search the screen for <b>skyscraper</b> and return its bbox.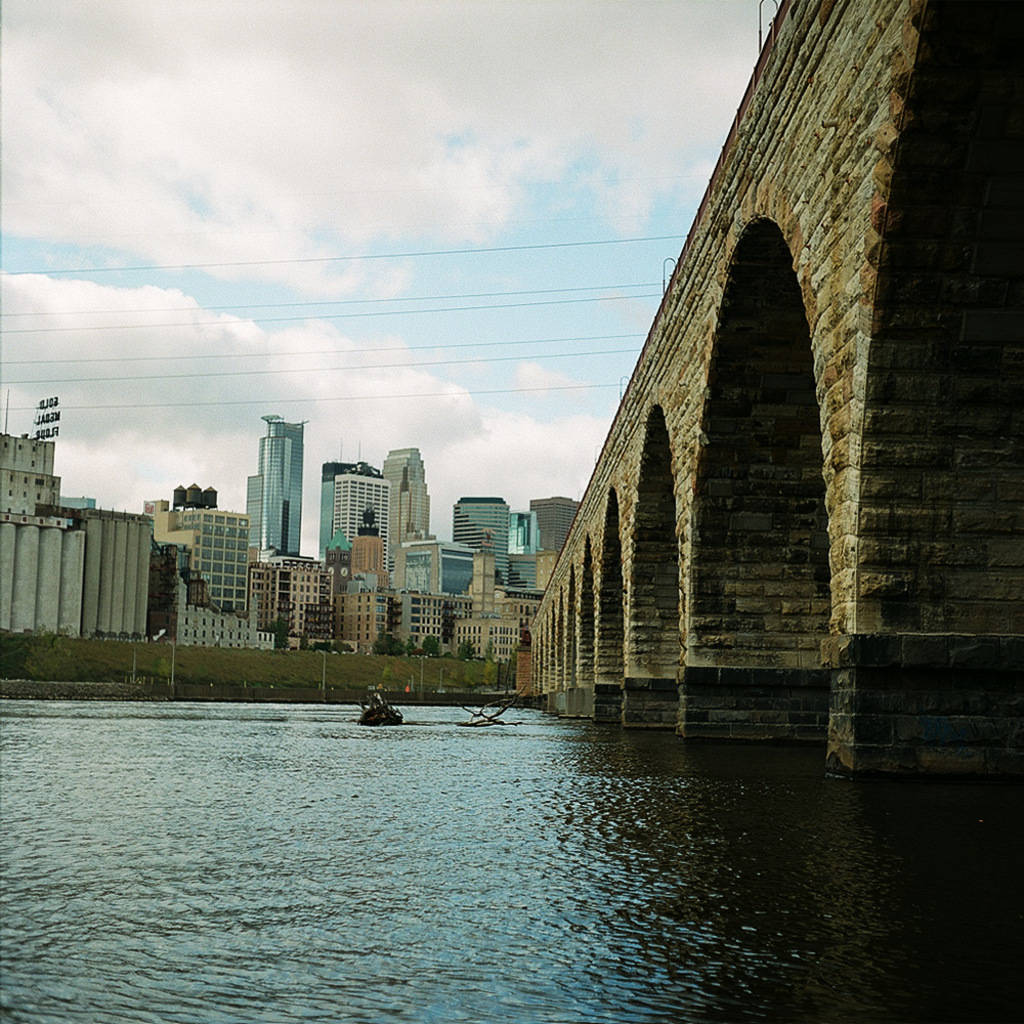
Found: box(154, 502, 255, 618).
